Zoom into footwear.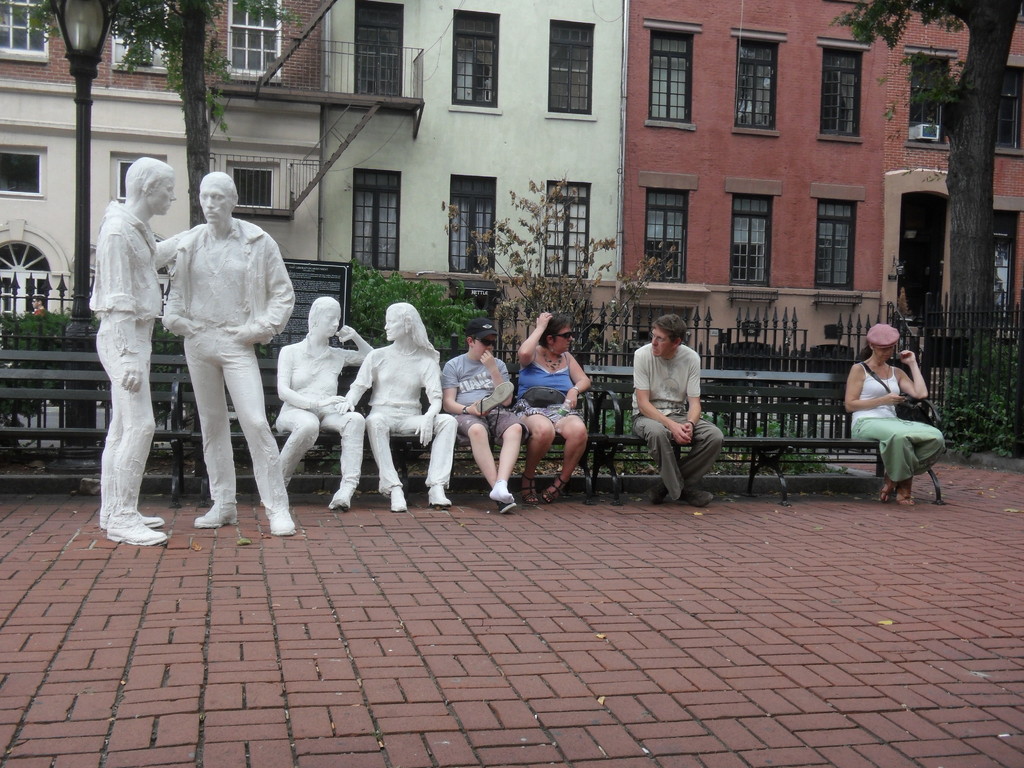
Zoom target: detection(491, 482, 515, 506).
